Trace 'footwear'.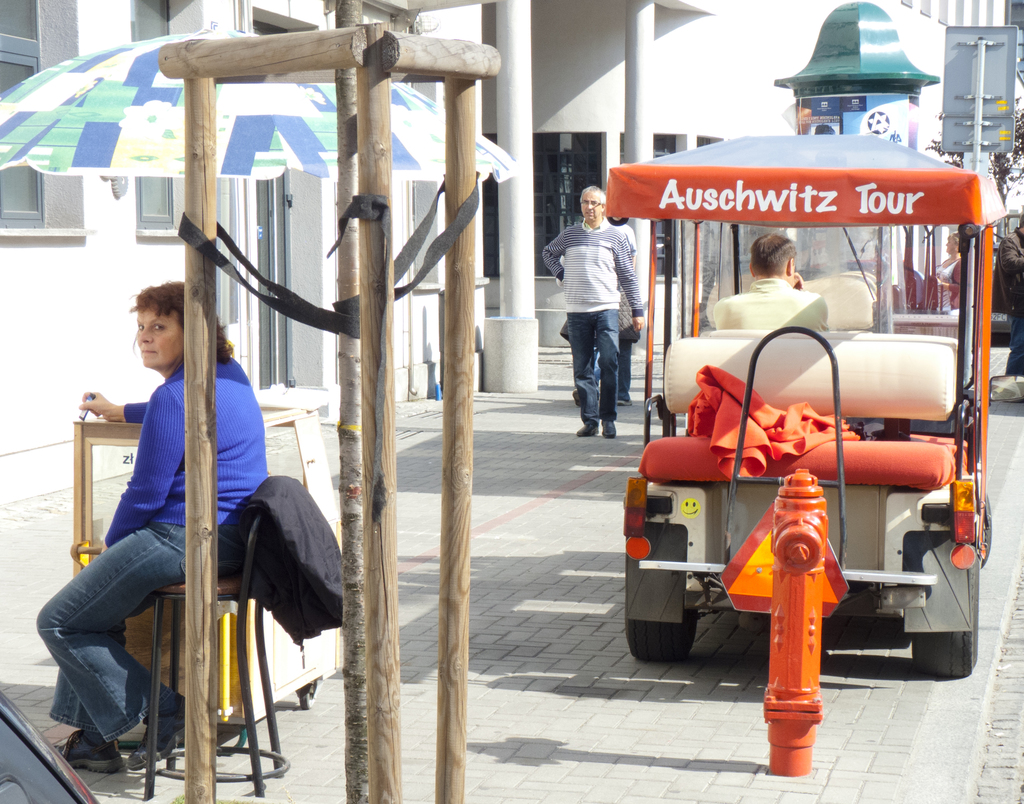
Traced to bbox=(604, 418, 618, 438).
